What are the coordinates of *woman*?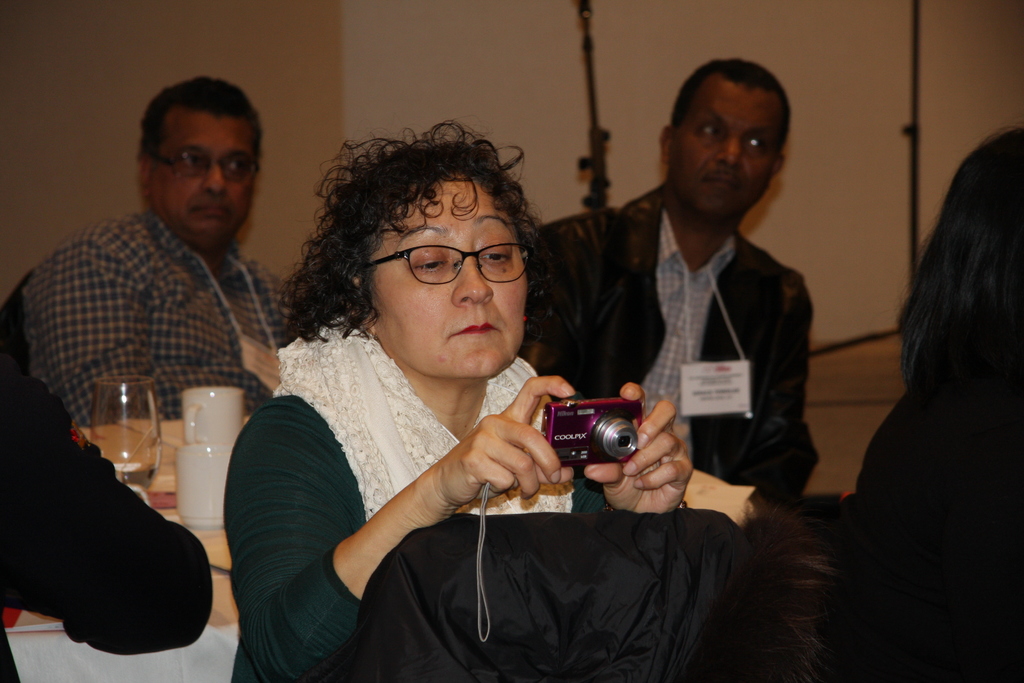
258 121 723 676.
